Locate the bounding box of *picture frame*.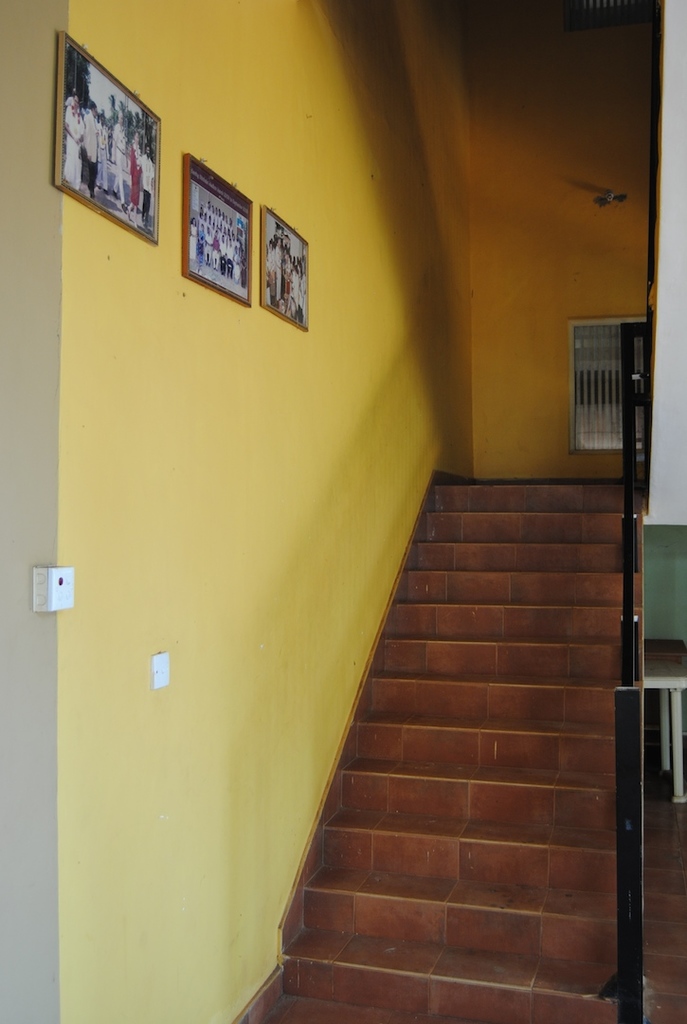
Bounding box: crop(53, 32, 163, 243).
